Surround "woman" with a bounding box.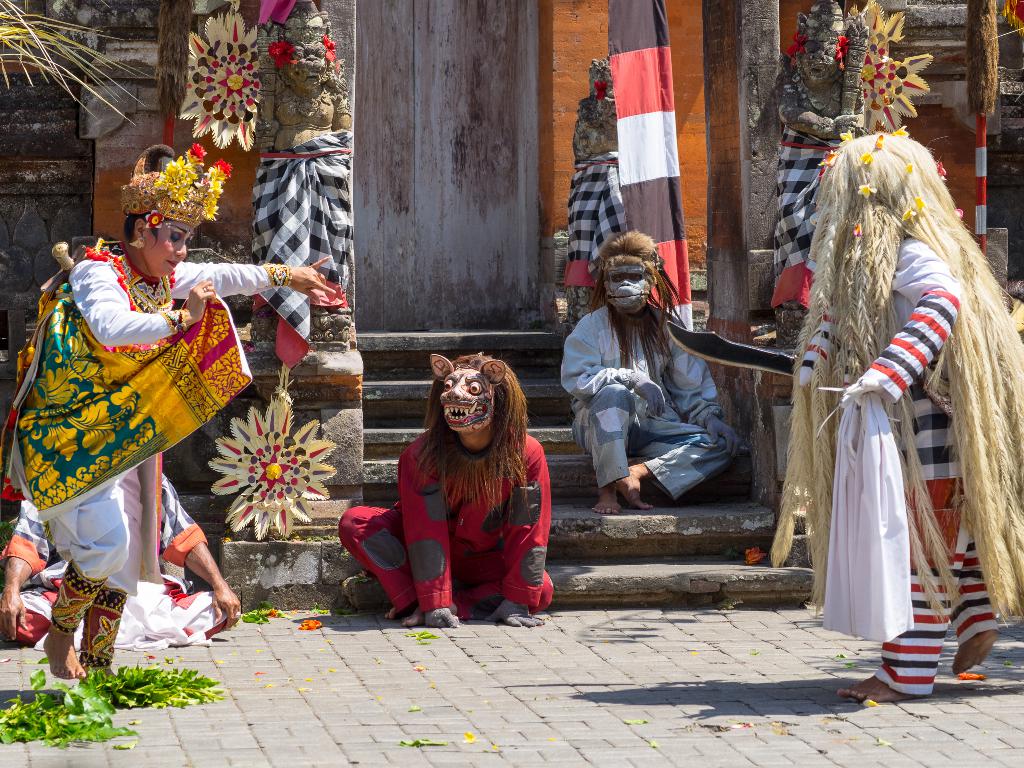
region(8, 142, 336, 679).
